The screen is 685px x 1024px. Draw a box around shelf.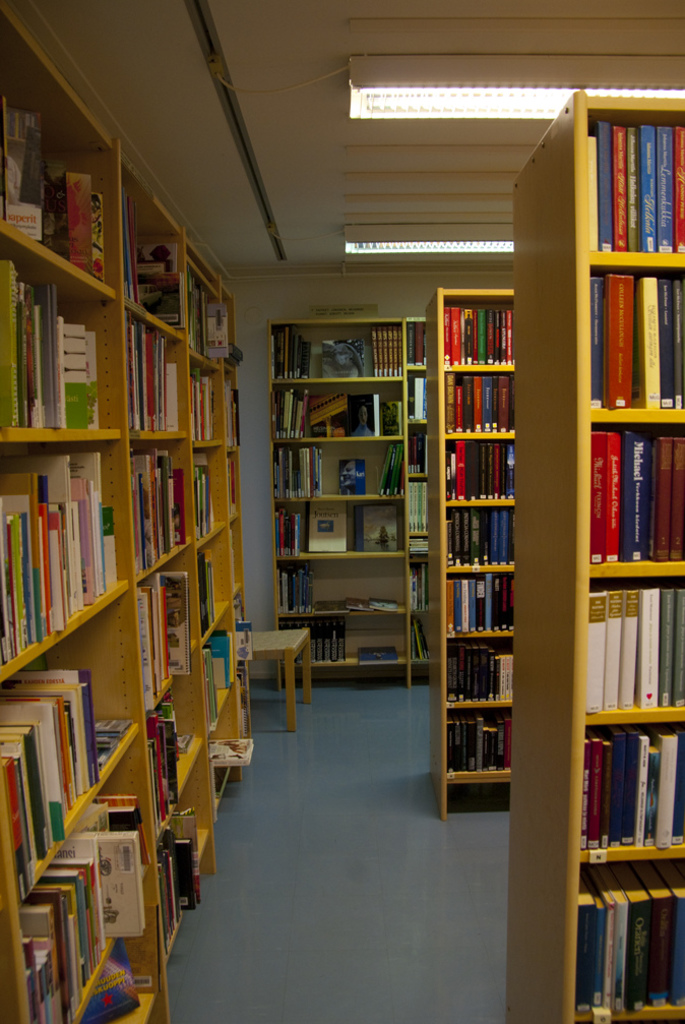
131,304,186,437.
